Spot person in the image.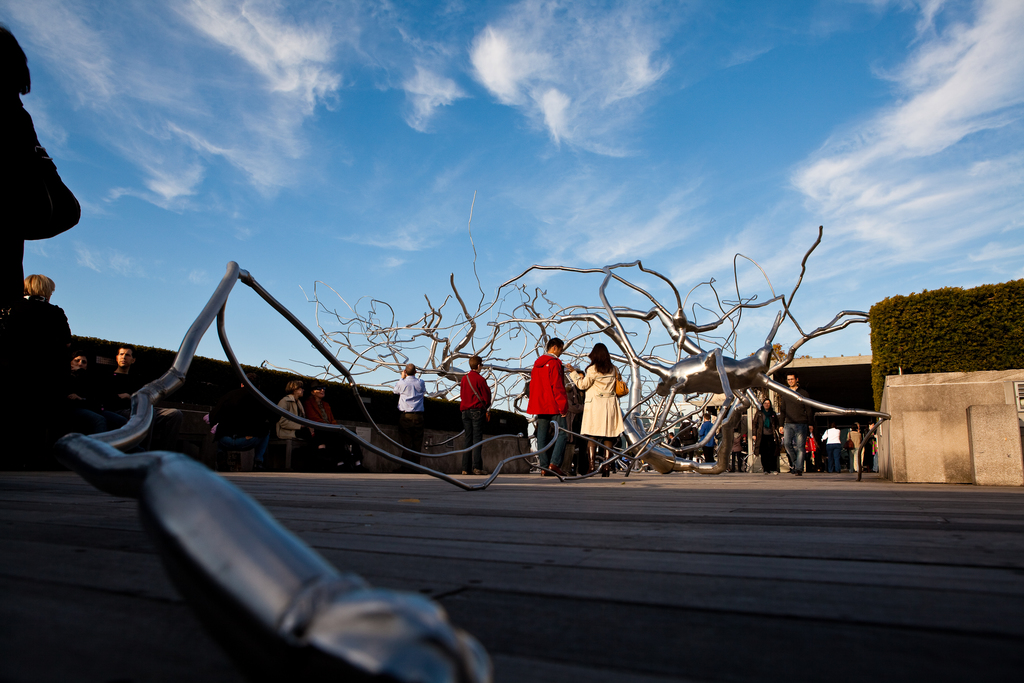
person found at left=770, top=368, right=815, bottom=483.
